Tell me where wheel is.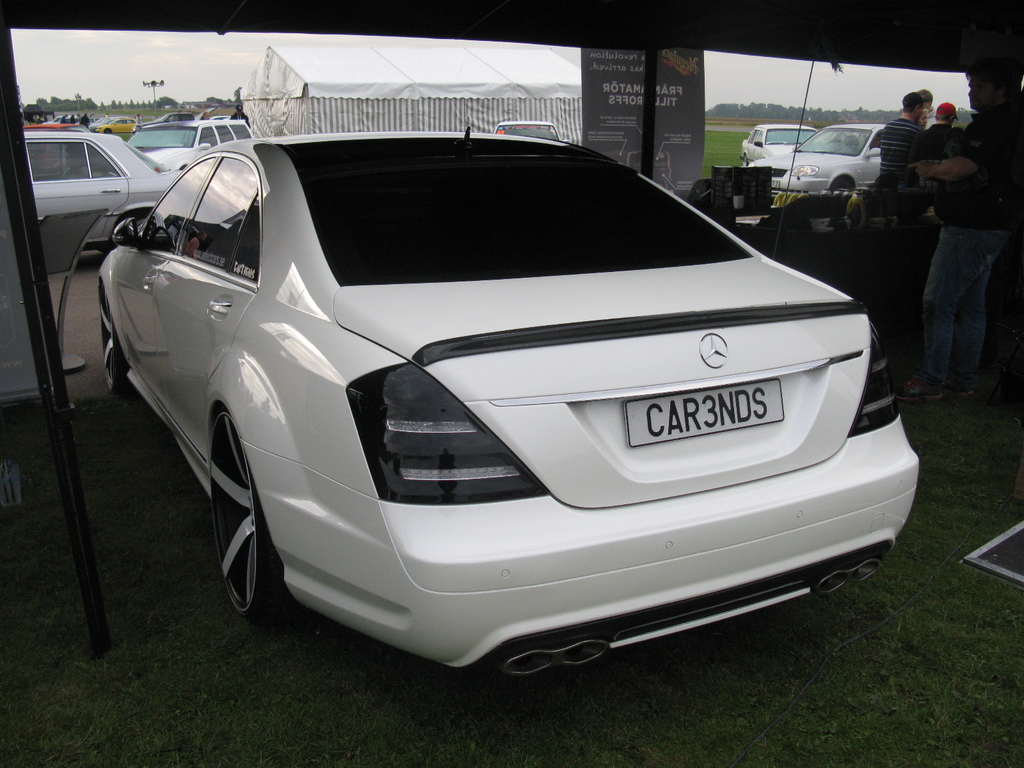
wheel is at box=[830, 175, 849, 190].
